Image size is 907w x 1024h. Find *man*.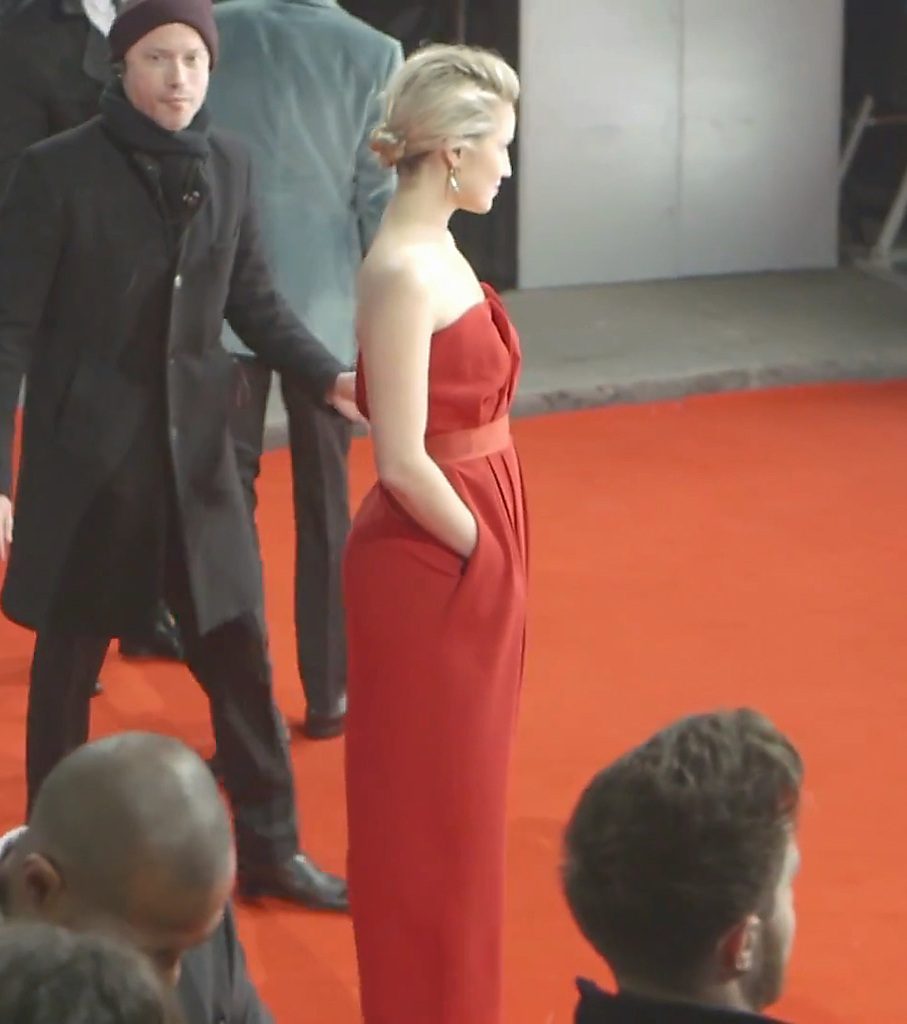
bbox(0, 0, 154, 156).
